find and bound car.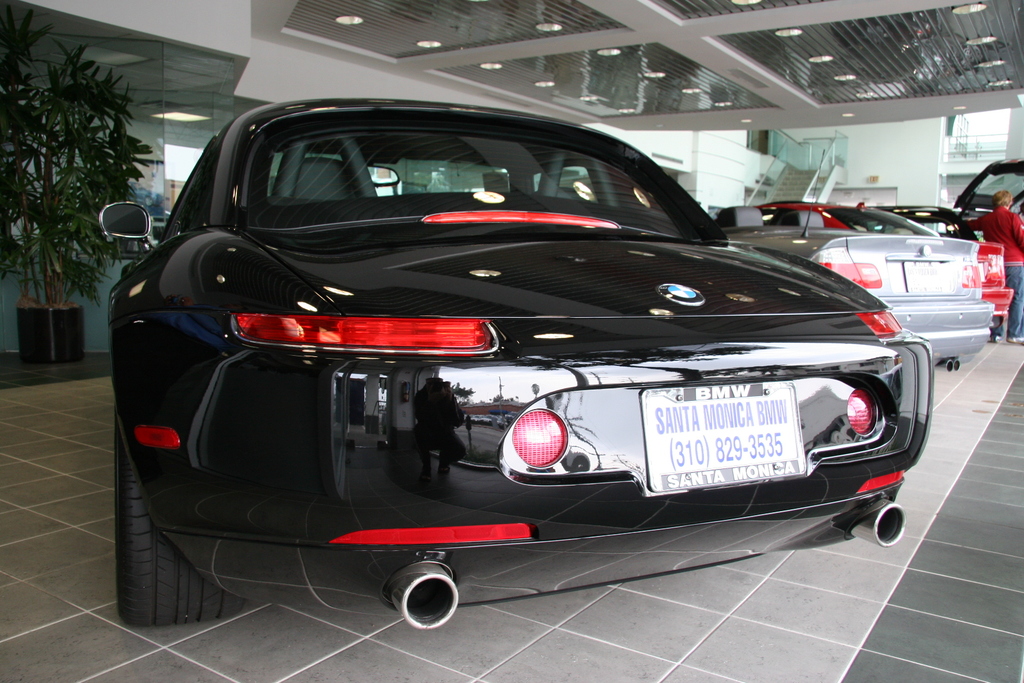
Bound: region(705, 202, 1012, 368).
